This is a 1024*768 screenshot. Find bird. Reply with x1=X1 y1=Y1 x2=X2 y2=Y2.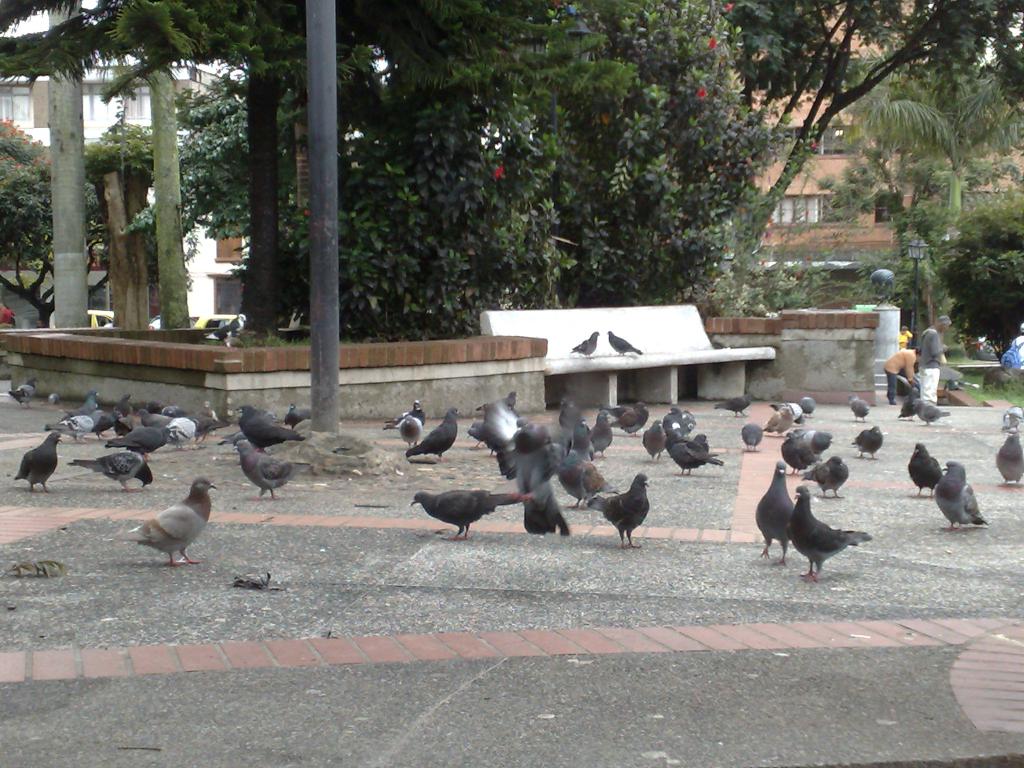
x1=46 y1=392 x2=59 y2=406.
